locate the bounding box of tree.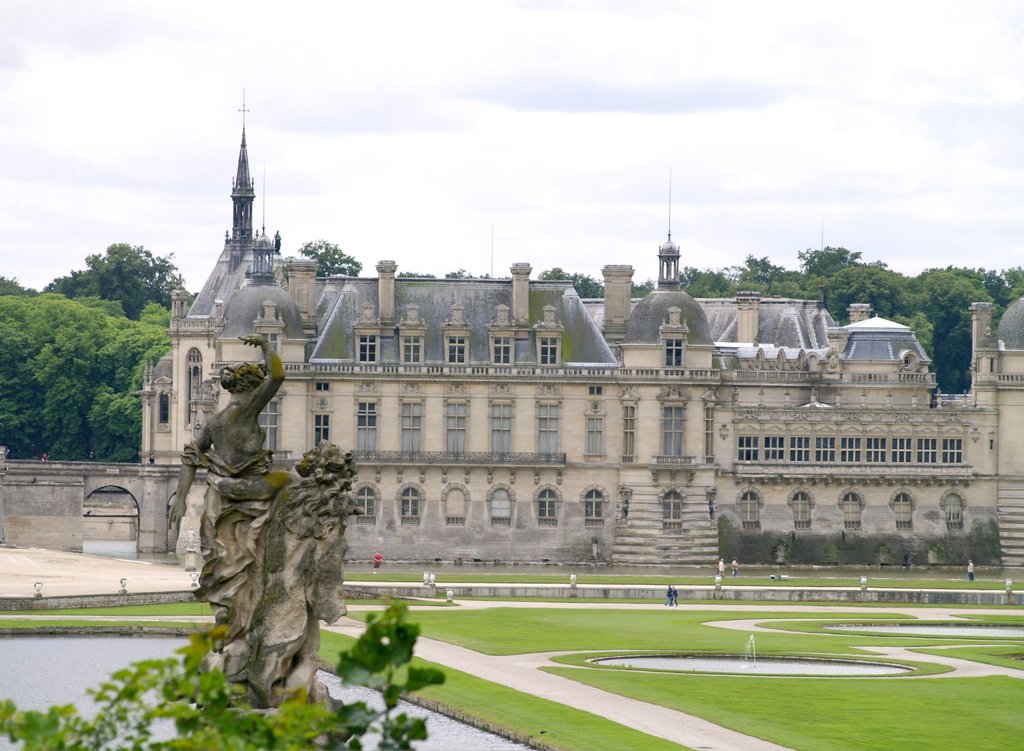
Bounding box: 735:246:805:305.
